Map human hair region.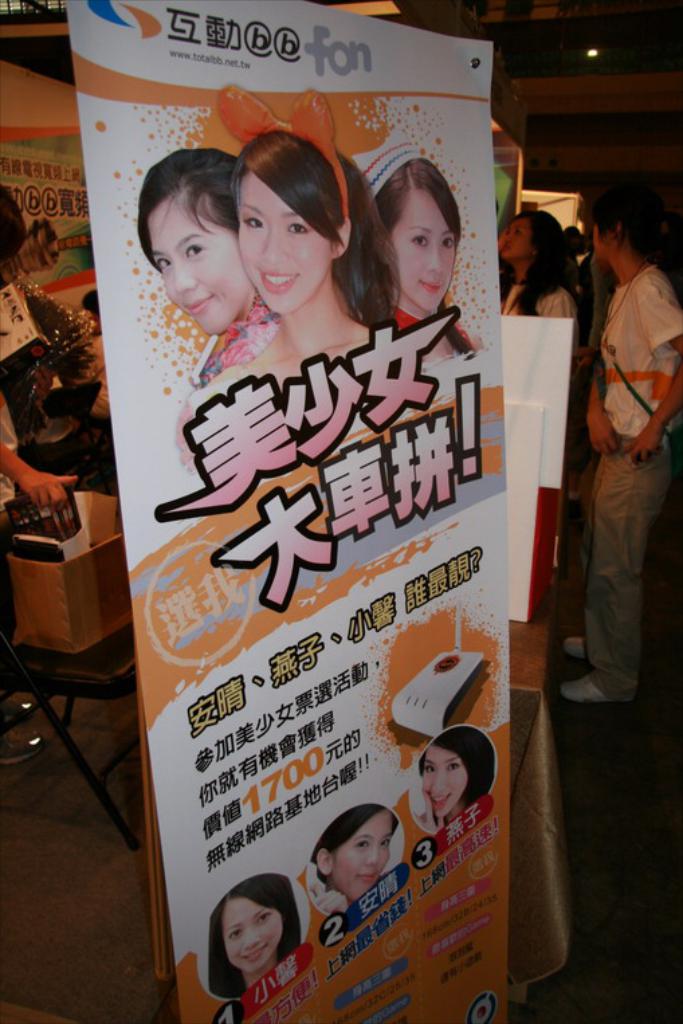
Mapped to region(365, 146, 475, 315).
